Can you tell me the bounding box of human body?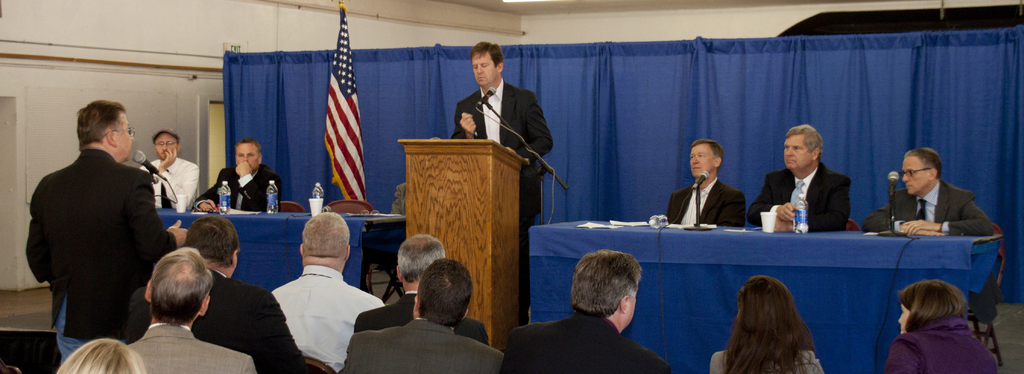
8/90/170/351.
